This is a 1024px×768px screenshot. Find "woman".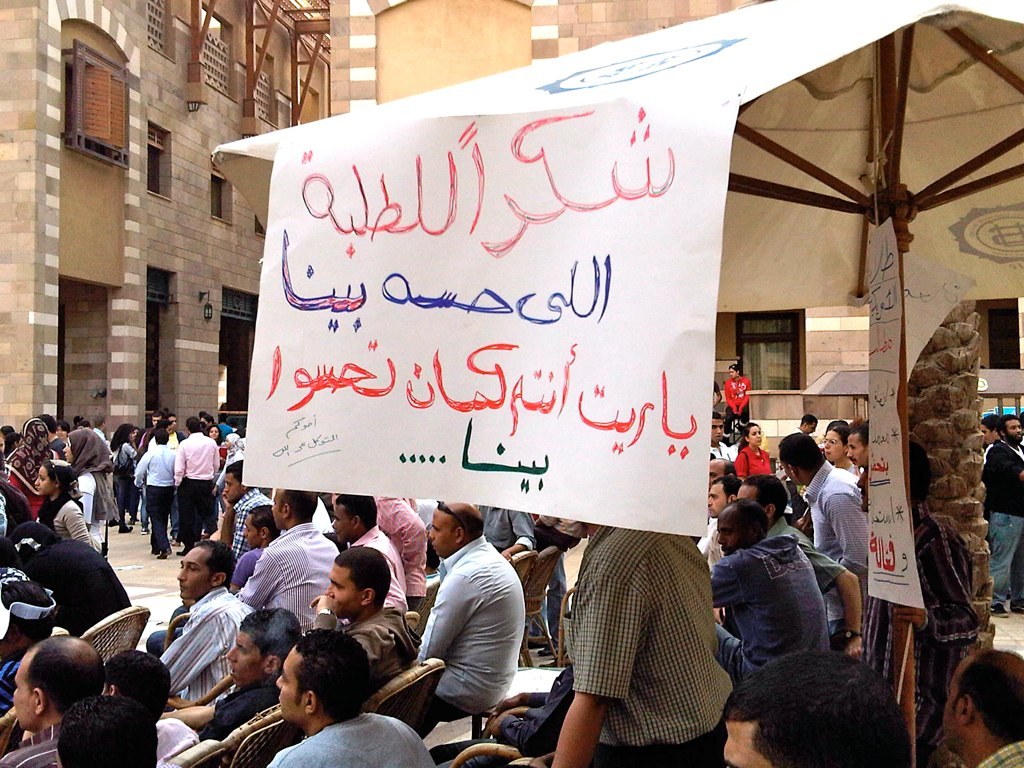
Bounding box: detection(205, 423, 224, 514).
